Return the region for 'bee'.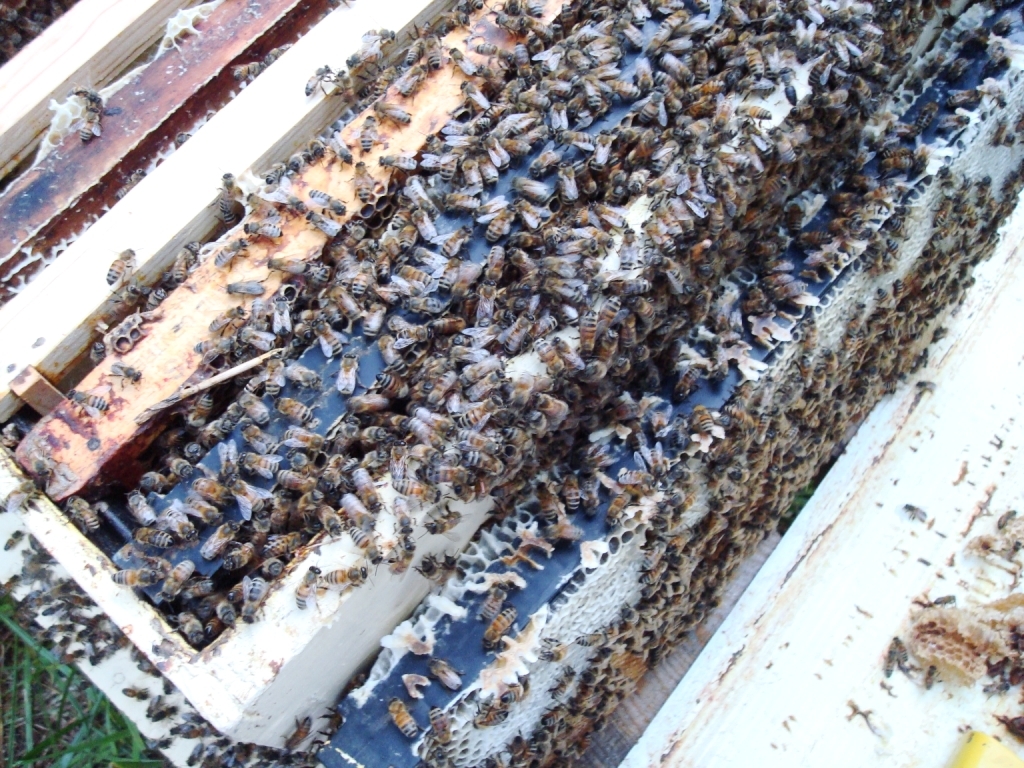
BBox(465, 77, 485, 111).
